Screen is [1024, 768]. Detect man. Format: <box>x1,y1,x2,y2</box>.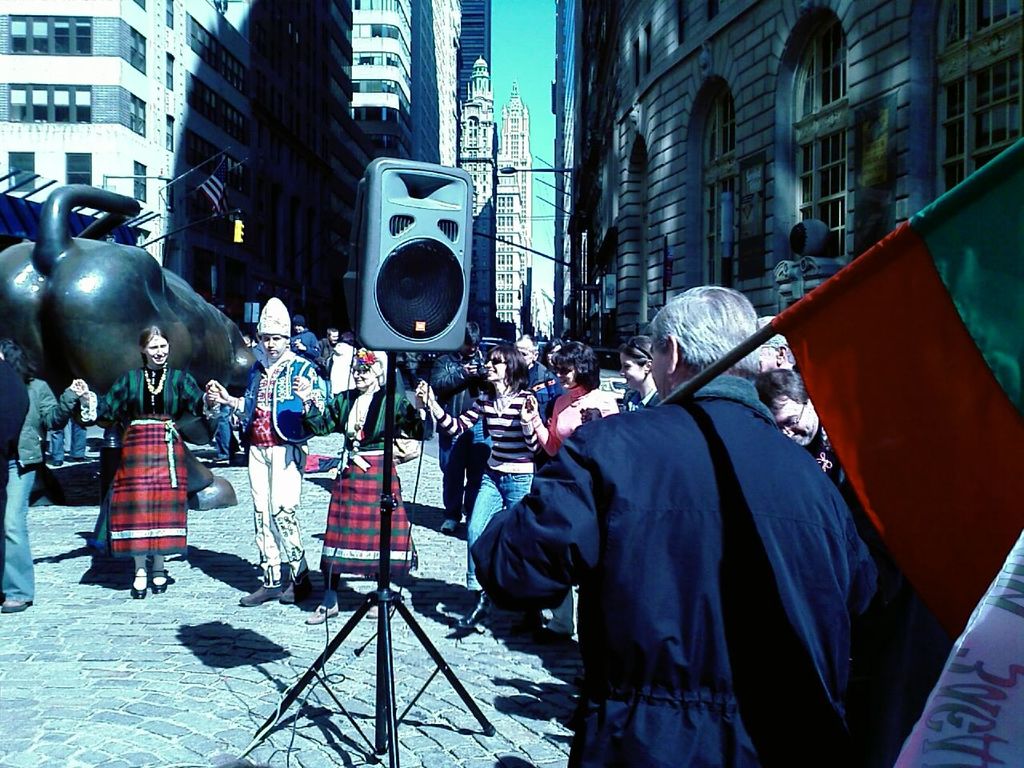
<box>471,286,884,767</box>.
